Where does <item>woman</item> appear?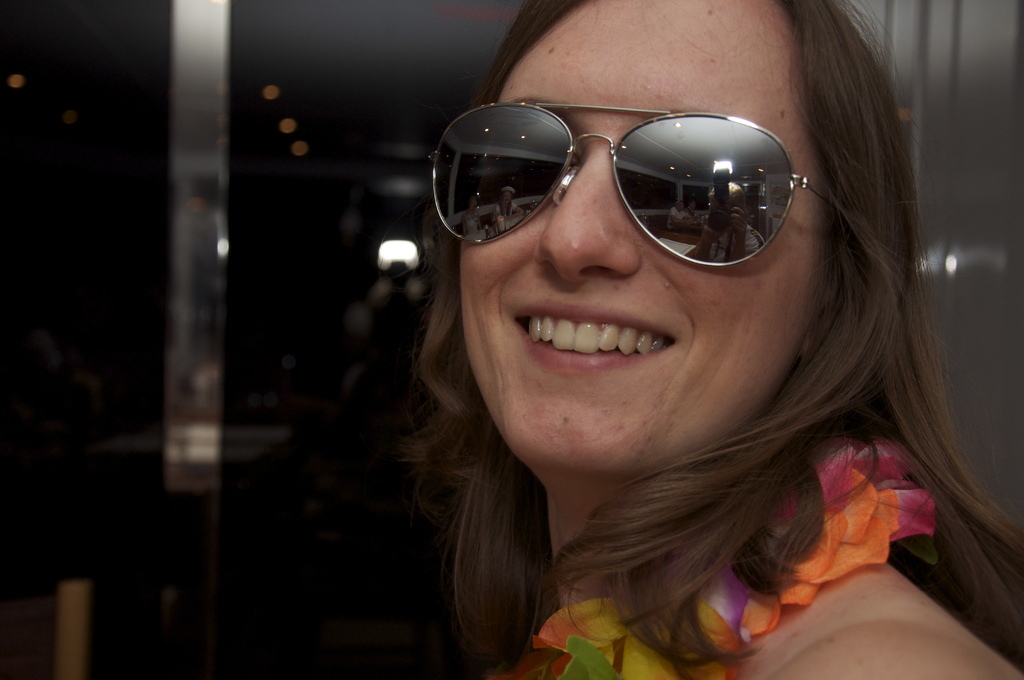
Appears at 314,37,1012,665.
